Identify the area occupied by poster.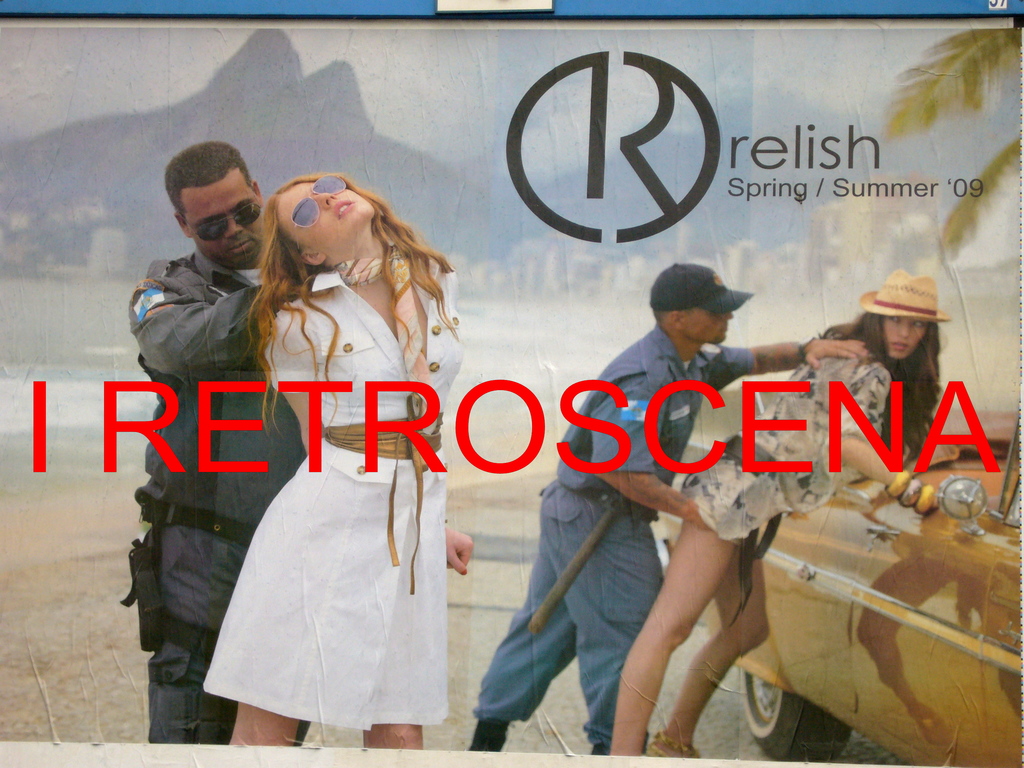
Area: (0, 0, 1023, 767).
